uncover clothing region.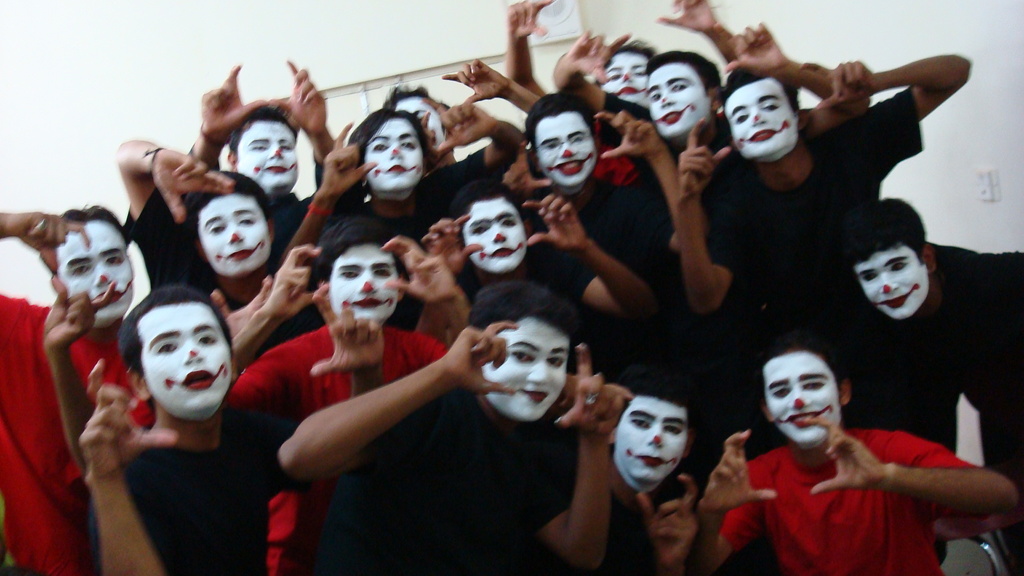
Uncovered: <bbox>529, 175, 732, 405</bbox>.
